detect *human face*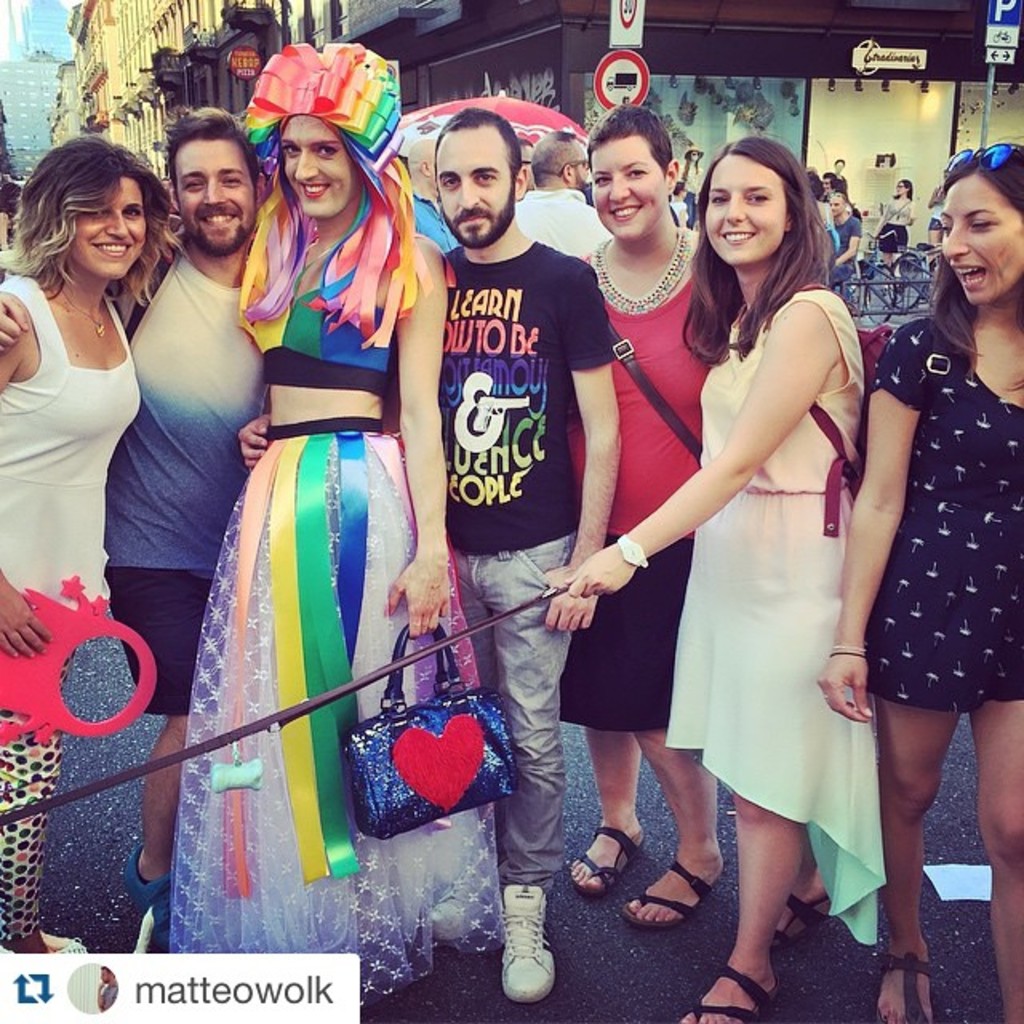
(left=67, top=170, right=150, bottom=274)
